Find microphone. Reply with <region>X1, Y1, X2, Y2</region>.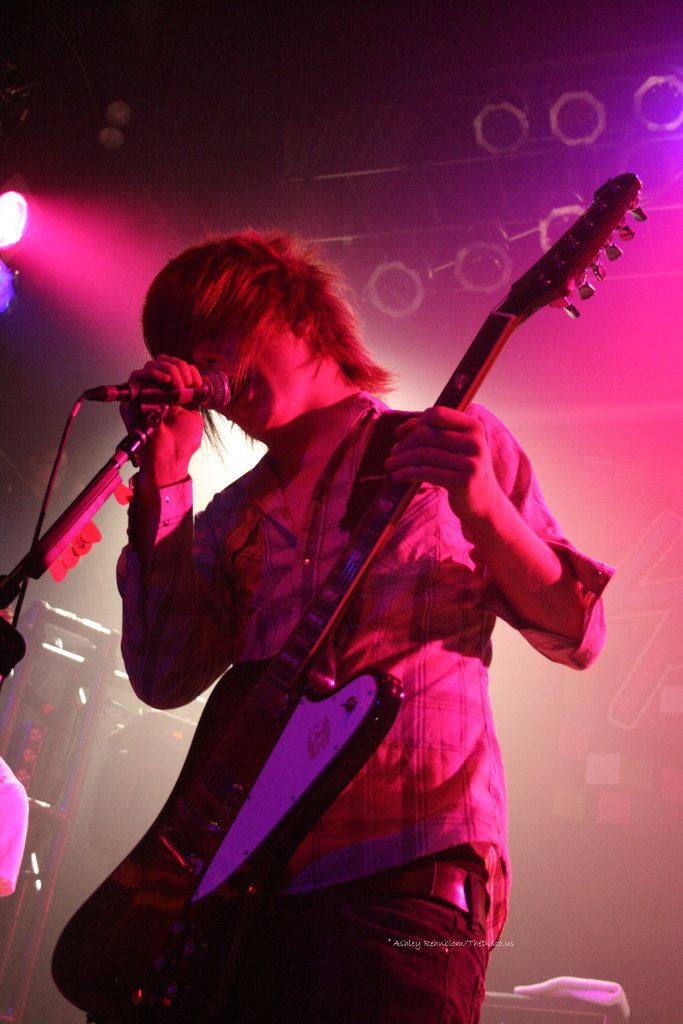
<region>87, 369, 229, 422</region>.
